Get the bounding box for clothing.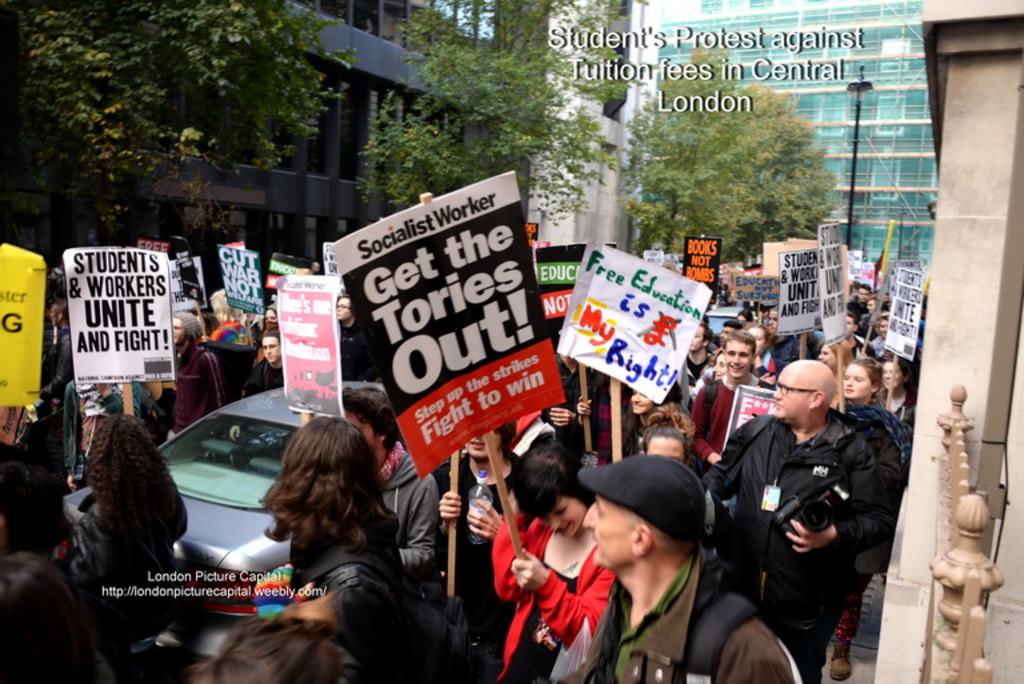
(59,376,128,479).
